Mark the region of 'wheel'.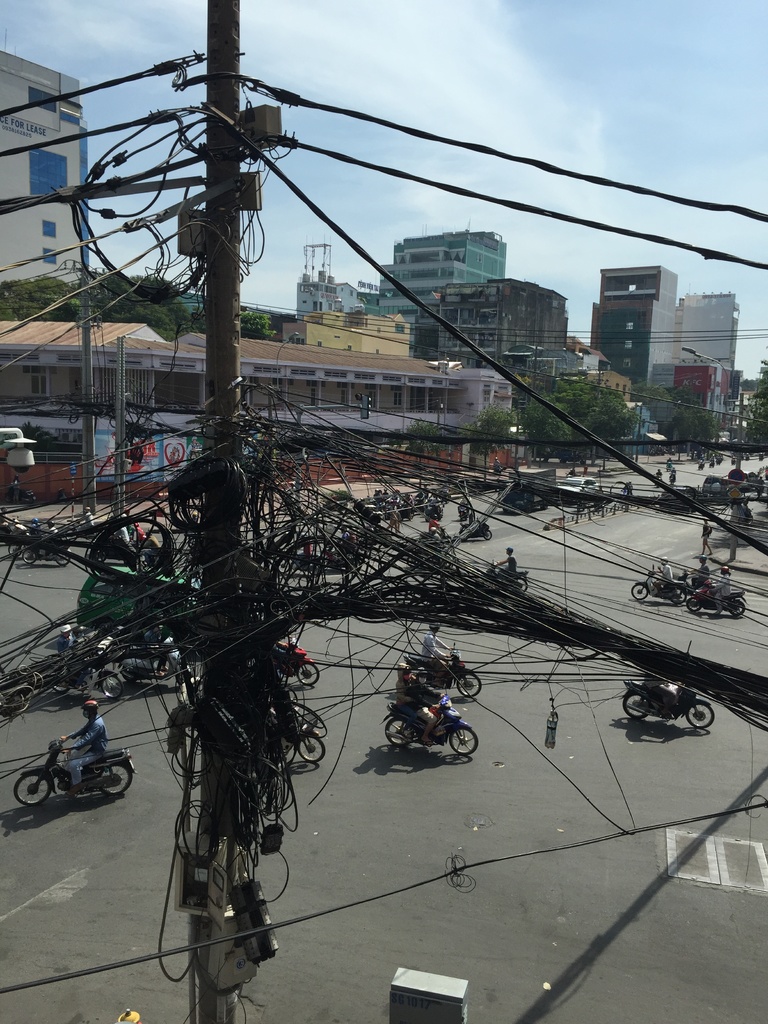
Region: {"left": 15, "top": 772, "right": 49, "bottom": 808}.
